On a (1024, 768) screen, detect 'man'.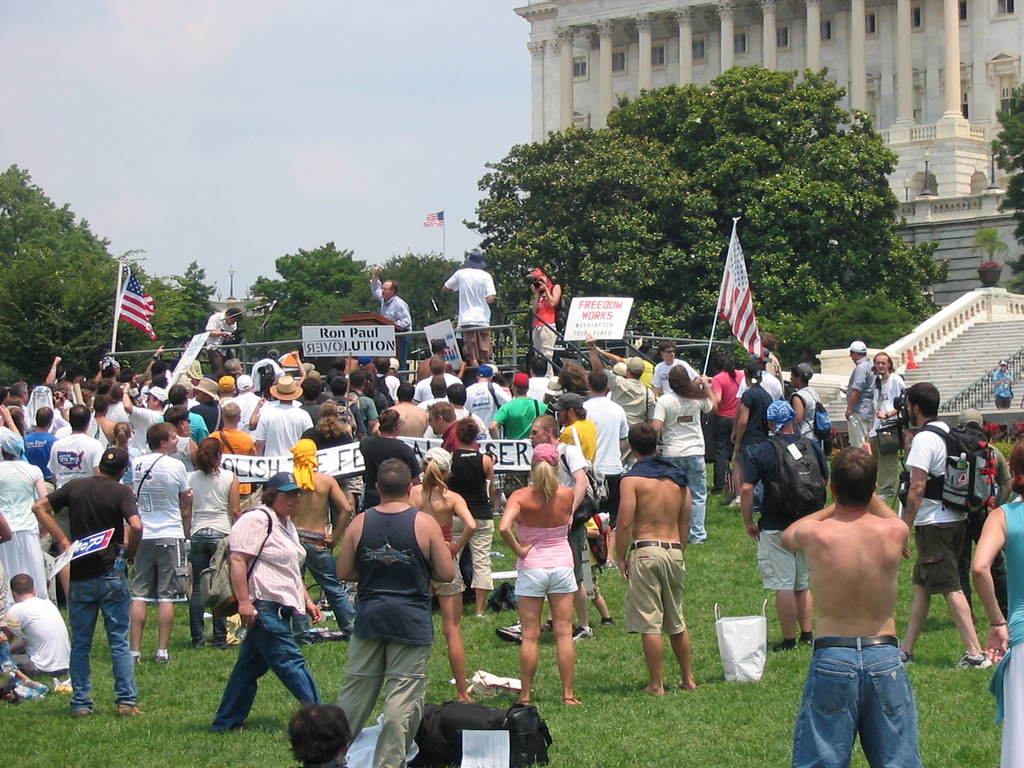
<region>121, 380, 168, 442</region>.
